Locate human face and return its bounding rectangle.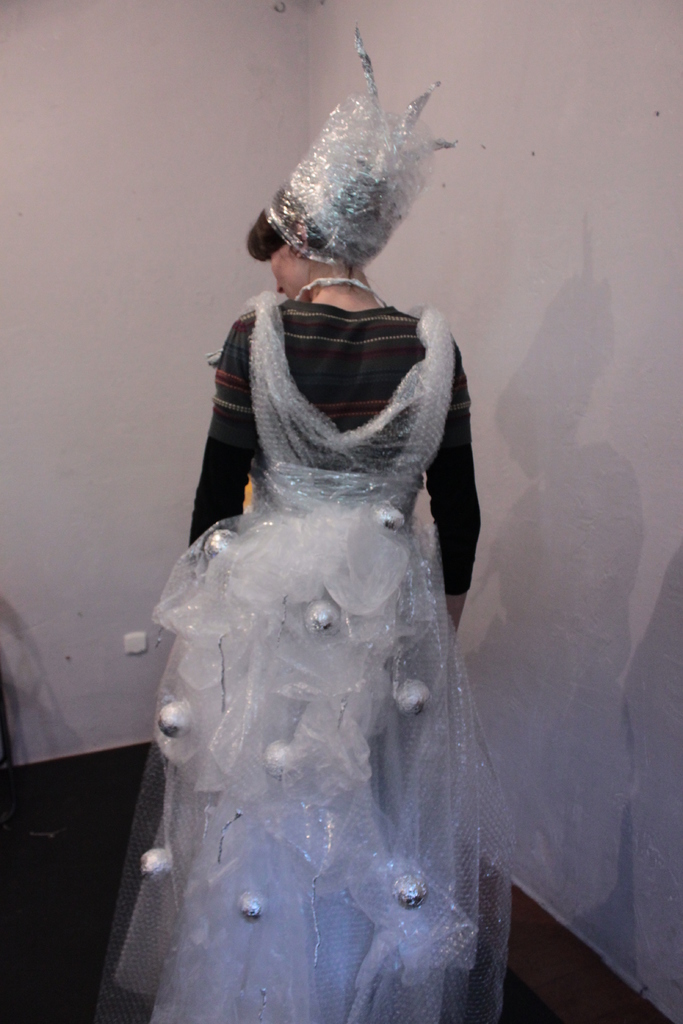
{"x1": 272, "y1": 243, "x2": 305, "y2": 300}.
